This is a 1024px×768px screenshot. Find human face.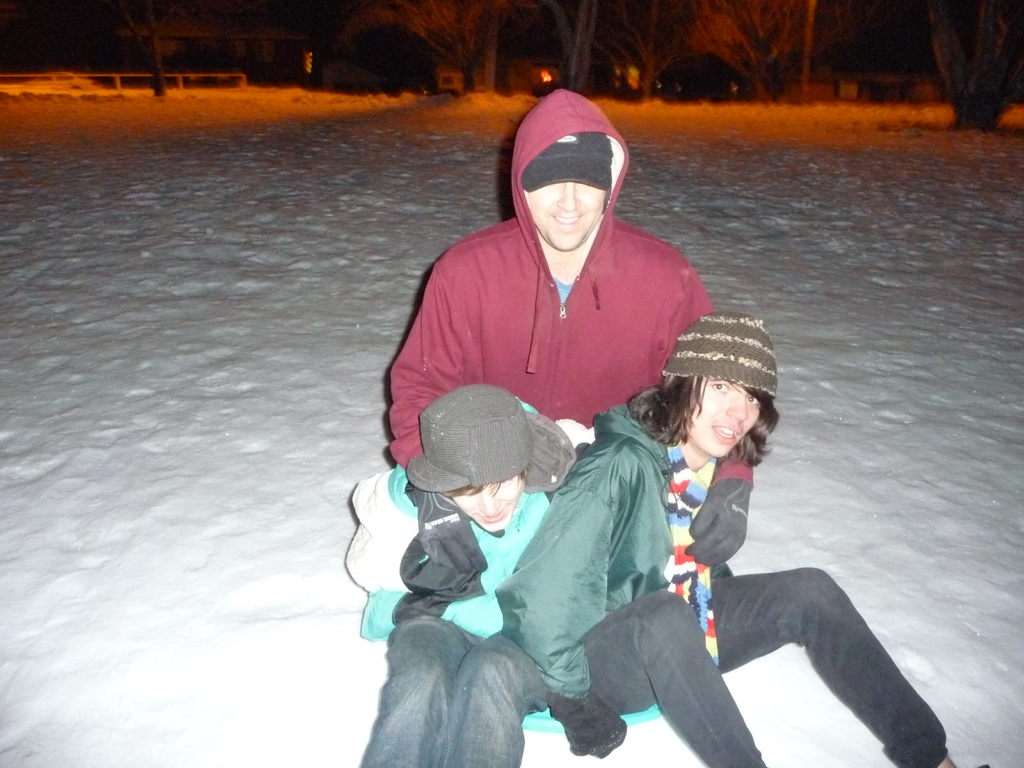
Bounding box: (x1=457, y1=482, x2=522, y2=527).
